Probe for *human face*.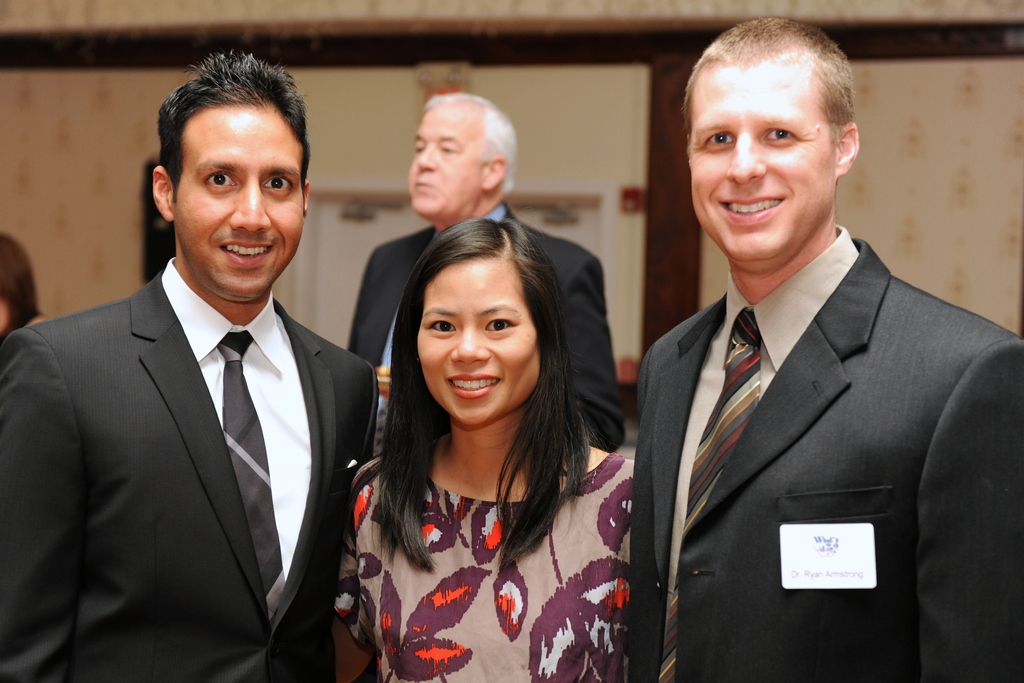
Probe result: x1=412 y1=107 x2=484 y2=216.
